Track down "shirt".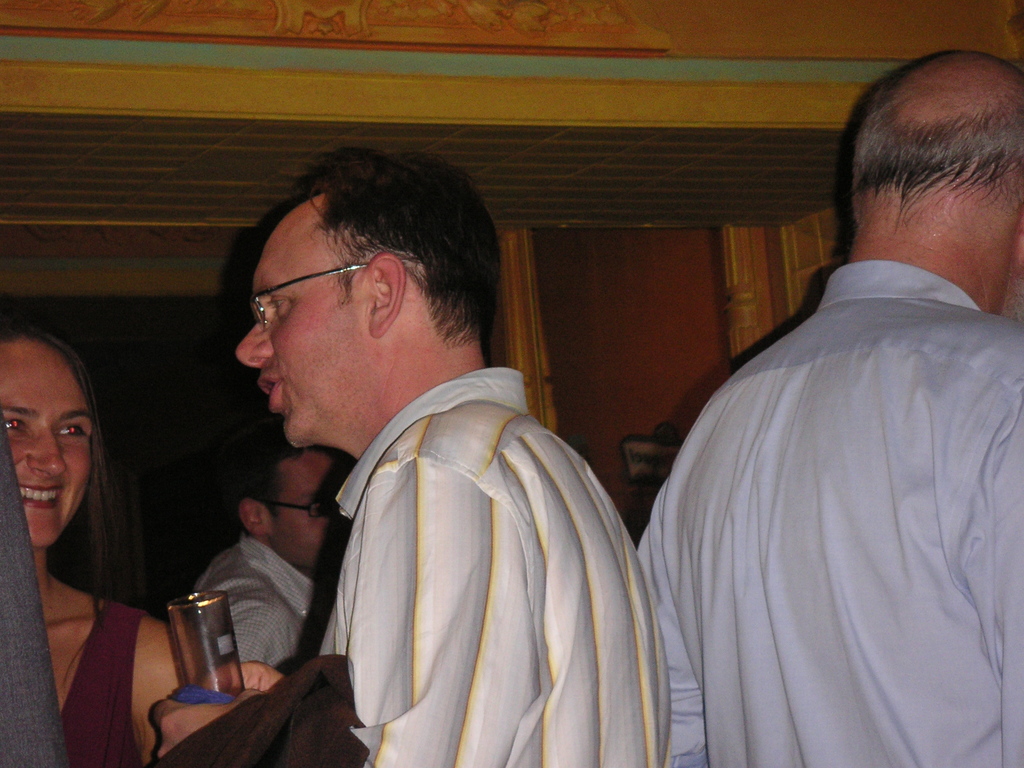
Tracked to (x1=193, y1=532, x2=313, y2=671).
